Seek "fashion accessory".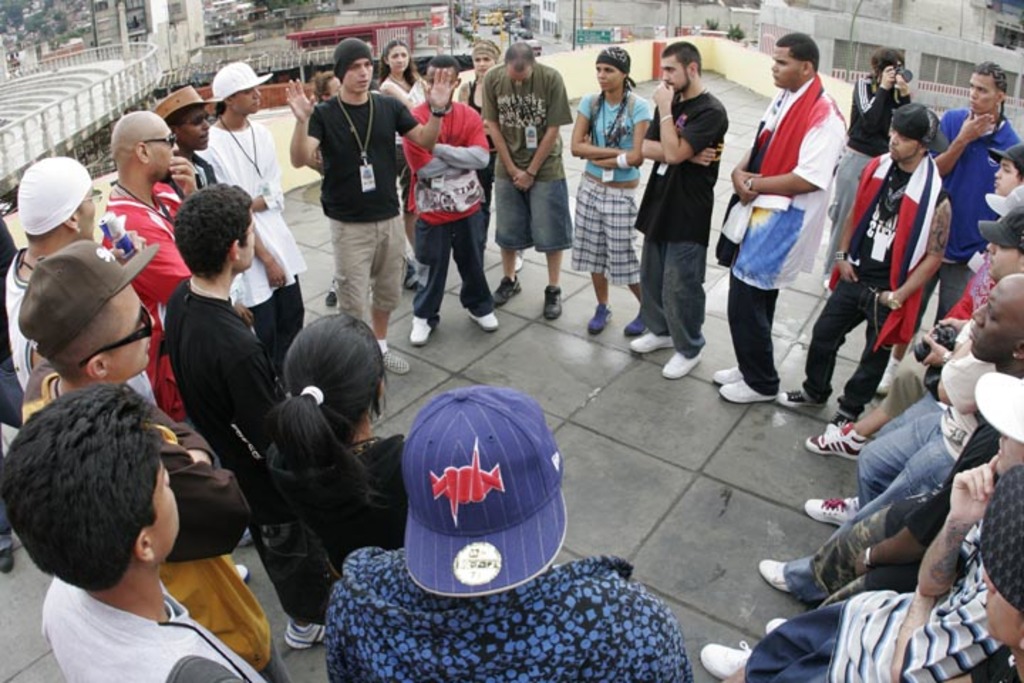
<bbox>543, 282, 566, 323</bbox>.
